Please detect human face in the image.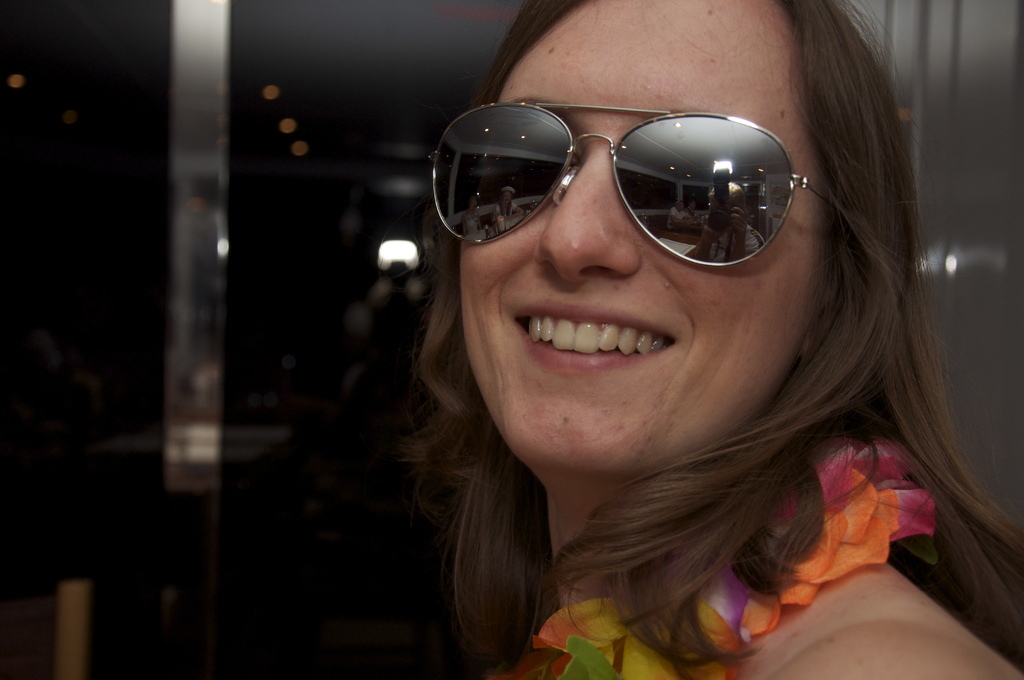
rect(458, 0, 826, 476).
